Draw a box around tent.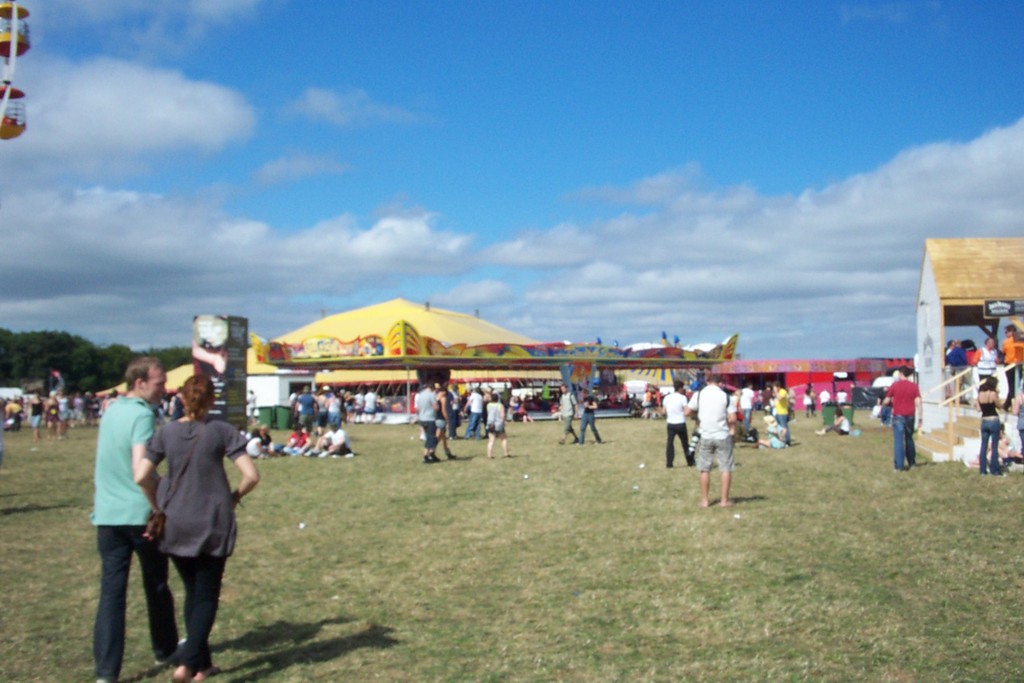
Rect(599, 331, 765, 406).
